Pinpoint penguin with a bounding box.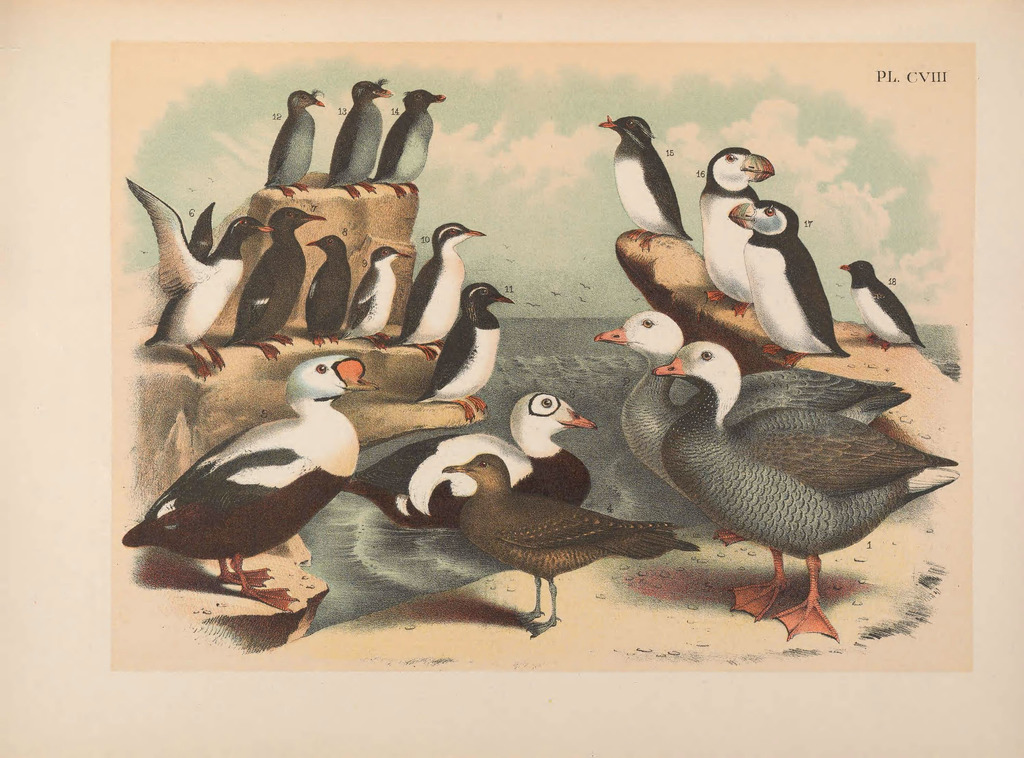
<bbox>214, 202, 332, 363</bbox>.
